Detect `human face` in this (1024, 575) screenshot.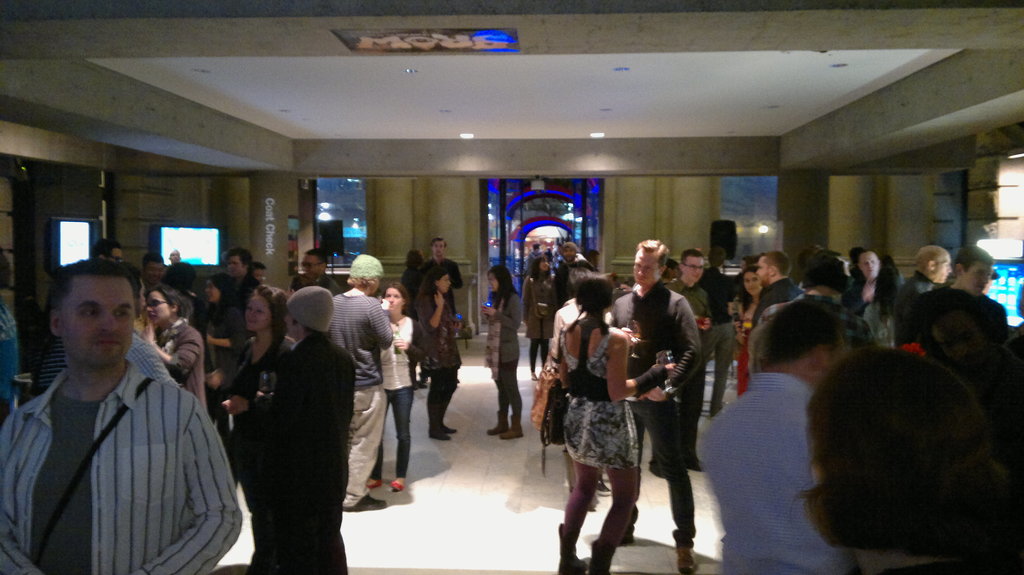
Detection: [left=301, top=255, right=320, bottom=278].
